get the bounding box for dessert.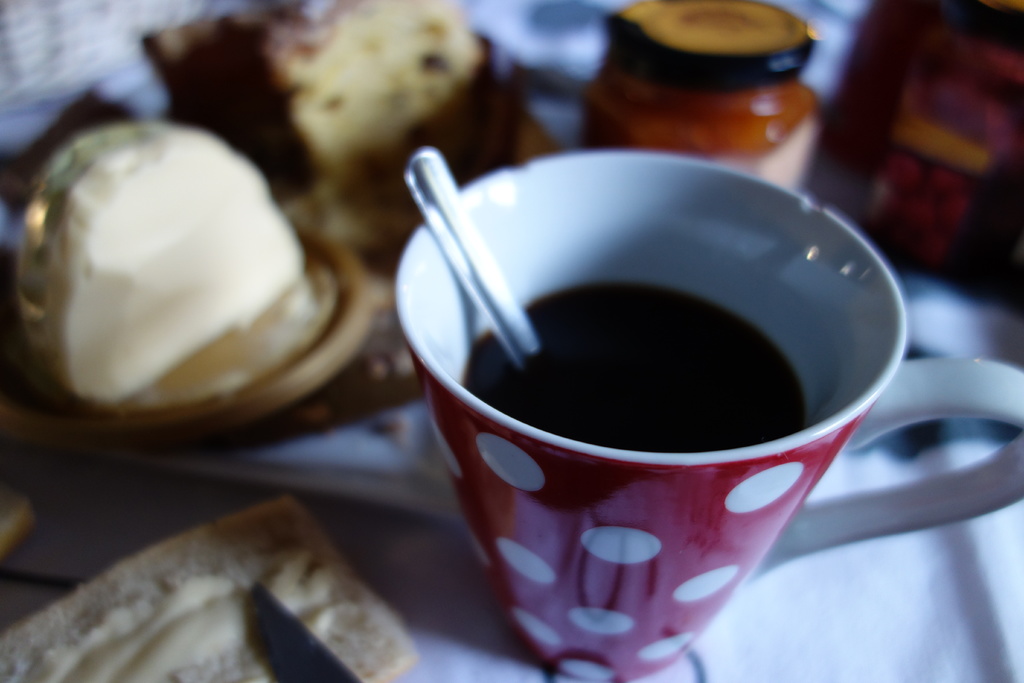
(left=21, top=119, right=308, bottom=397).
